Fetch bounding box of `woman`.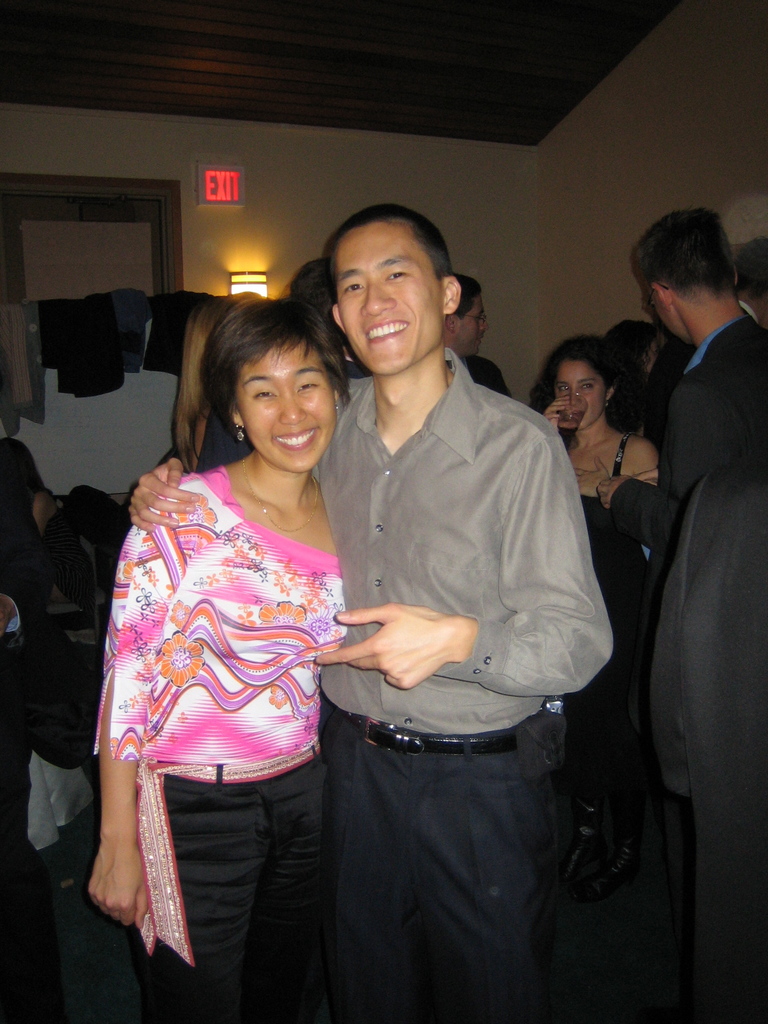
Bbox: <box>536,328,664,618</box>.
